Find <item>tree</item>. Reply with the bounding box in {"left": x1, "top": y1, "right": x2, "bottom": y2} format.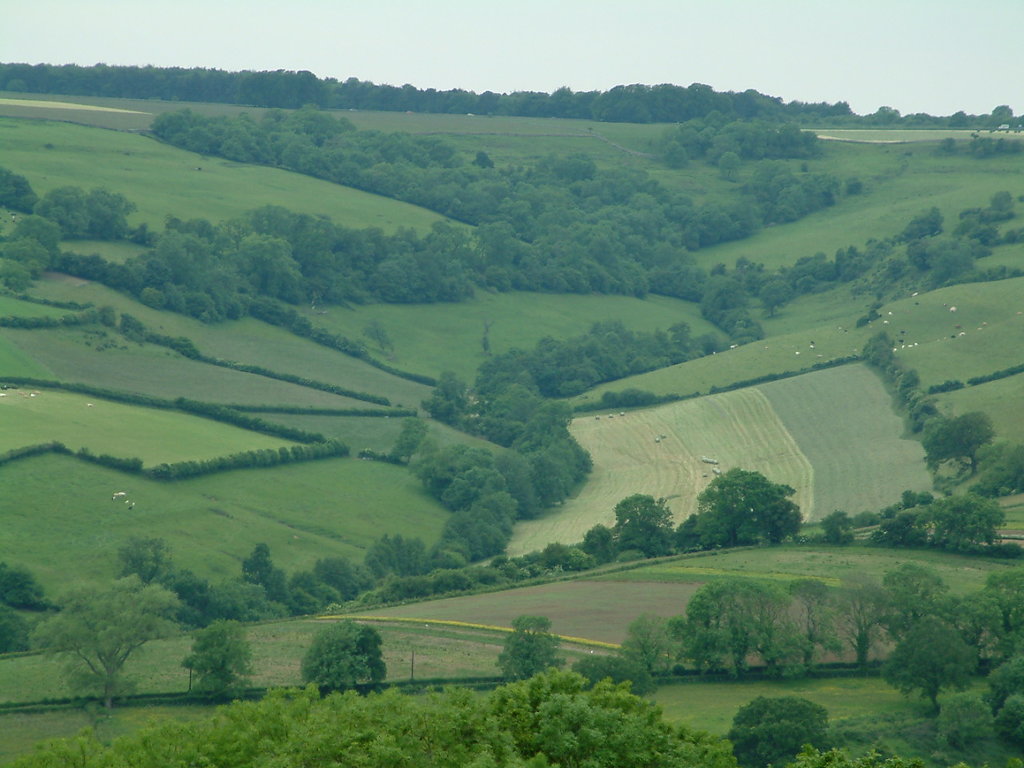
{"left": 906, "top": 495, "right": 1008, "bottom": 558}.
